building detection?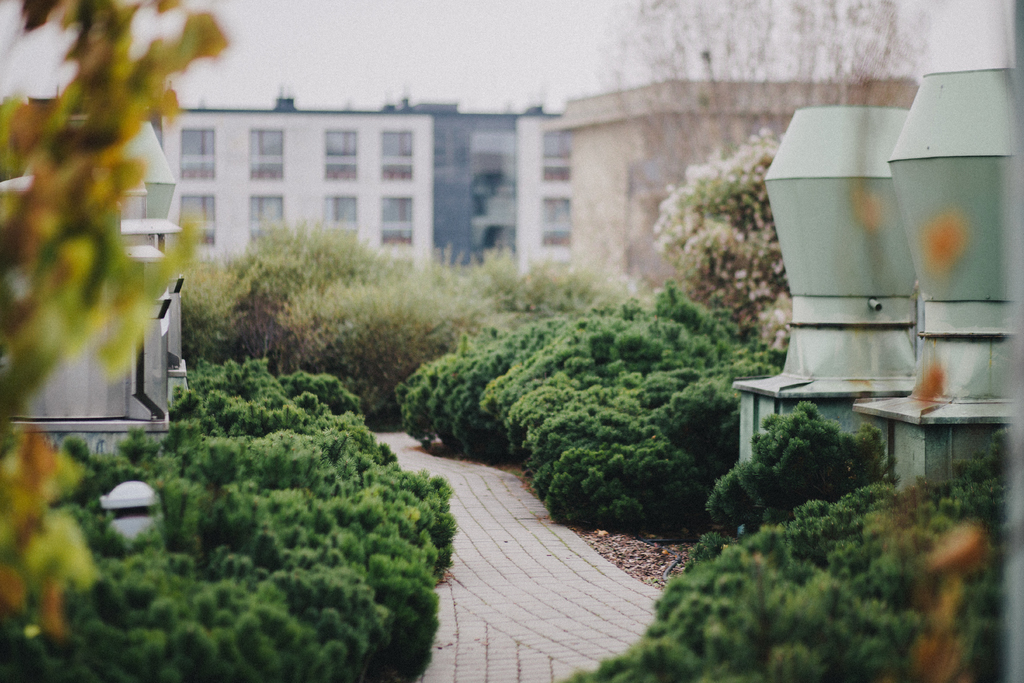
bbox=(154, 78, 920, 290)
